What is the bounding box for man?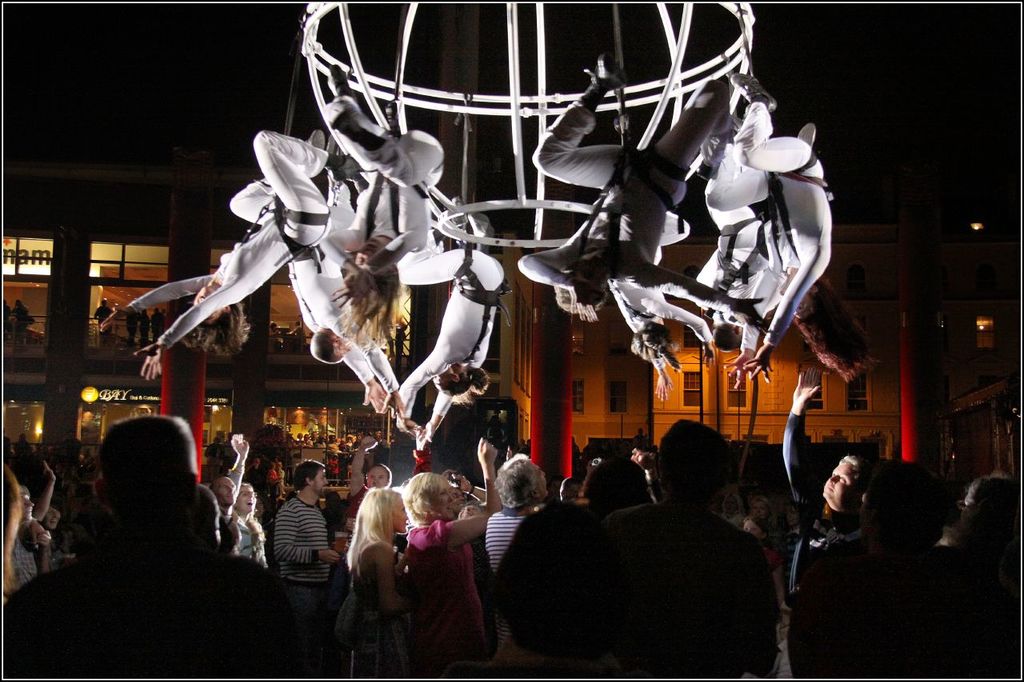
(218, 473, 243, 532).
